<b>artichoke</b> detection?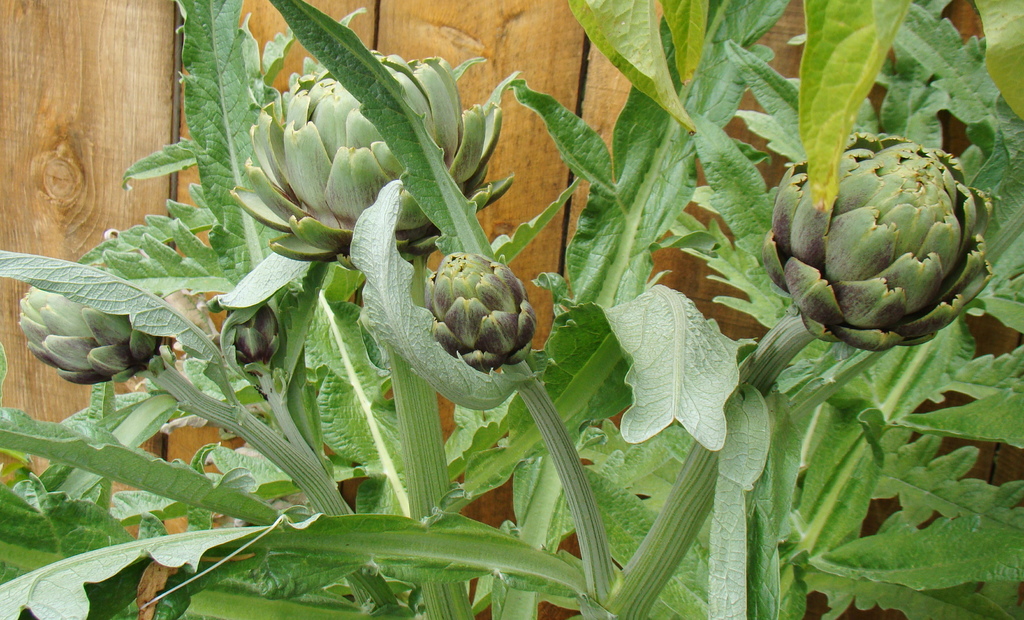
detection(18, 281, 168, 383)
